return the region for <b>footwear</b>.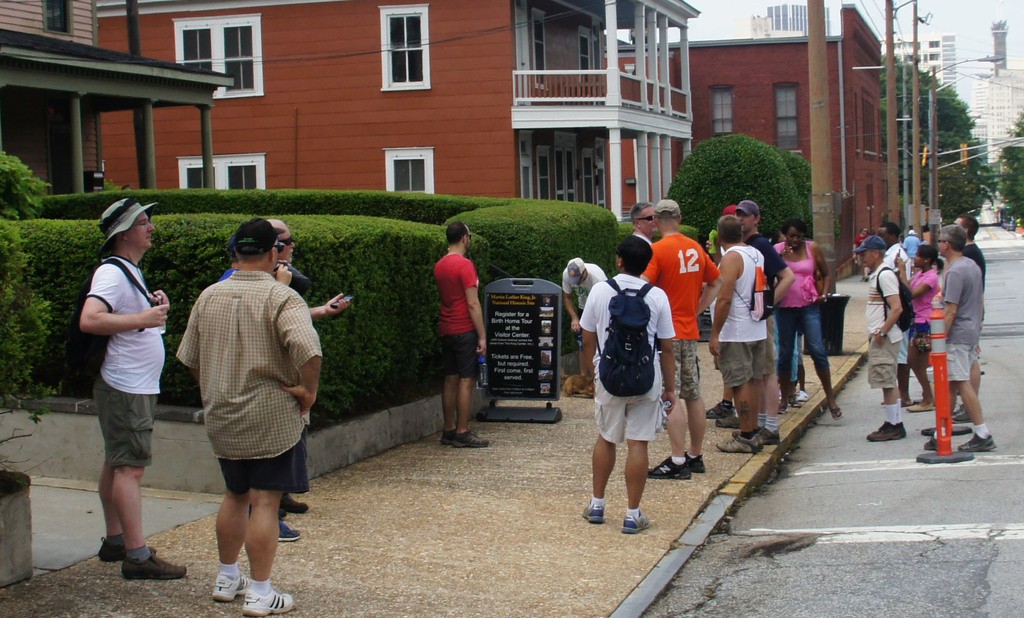
{"left": 779, "top": 403, "right": 785, "bottom": 415}.
